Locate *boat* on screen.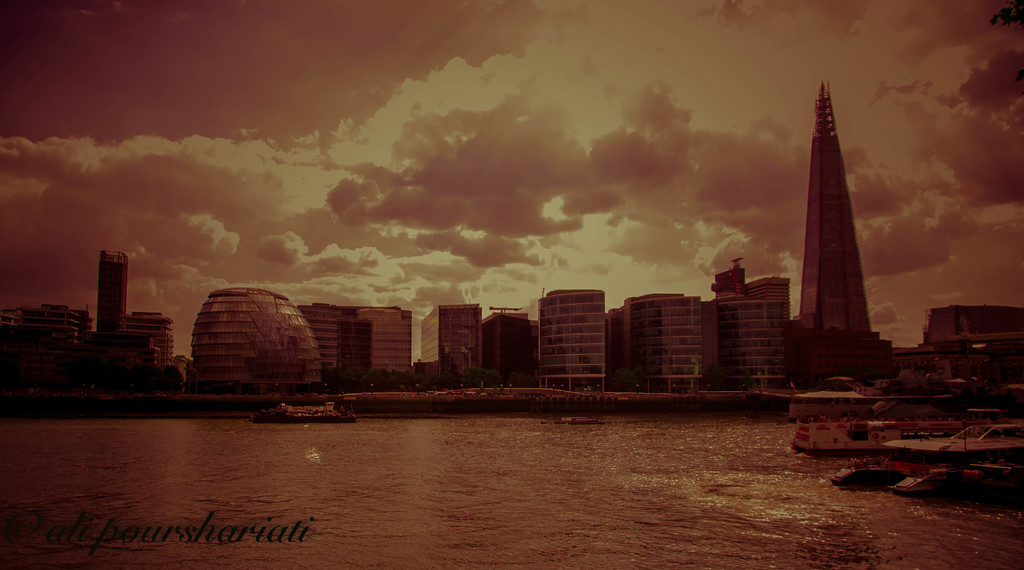
On screen at box(787, 416, 1023, 458).
